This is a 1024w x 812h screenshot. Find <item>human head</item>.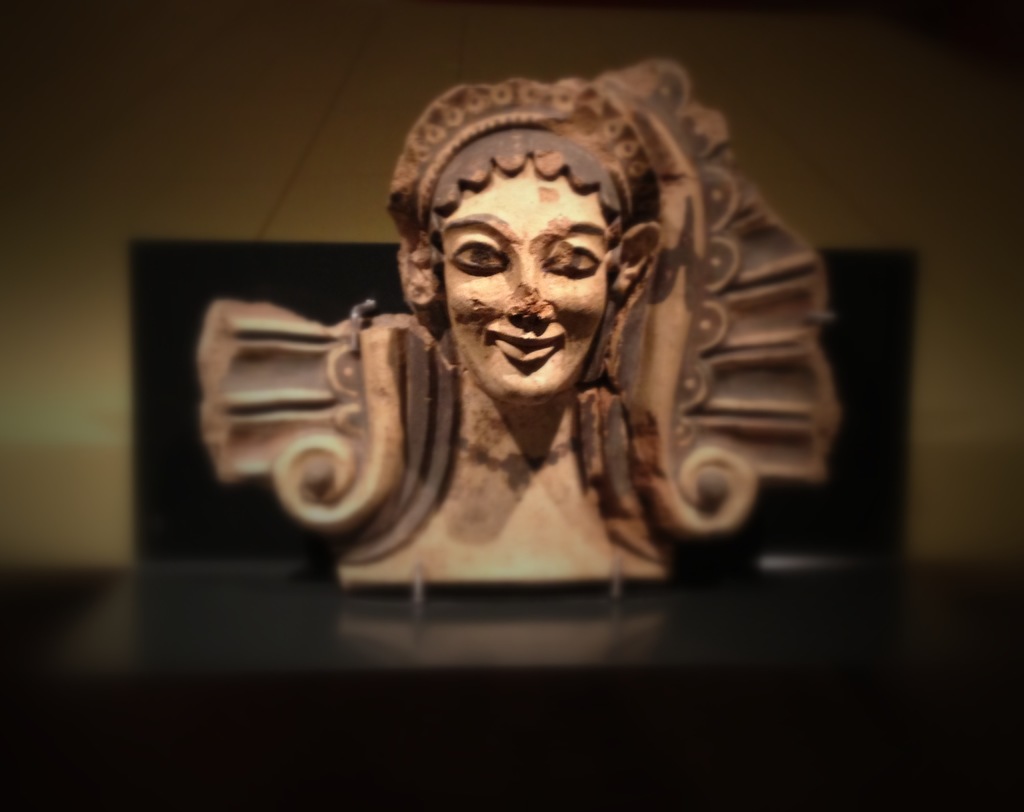
Bounding box: bbox(416, 85, 638, 386).
